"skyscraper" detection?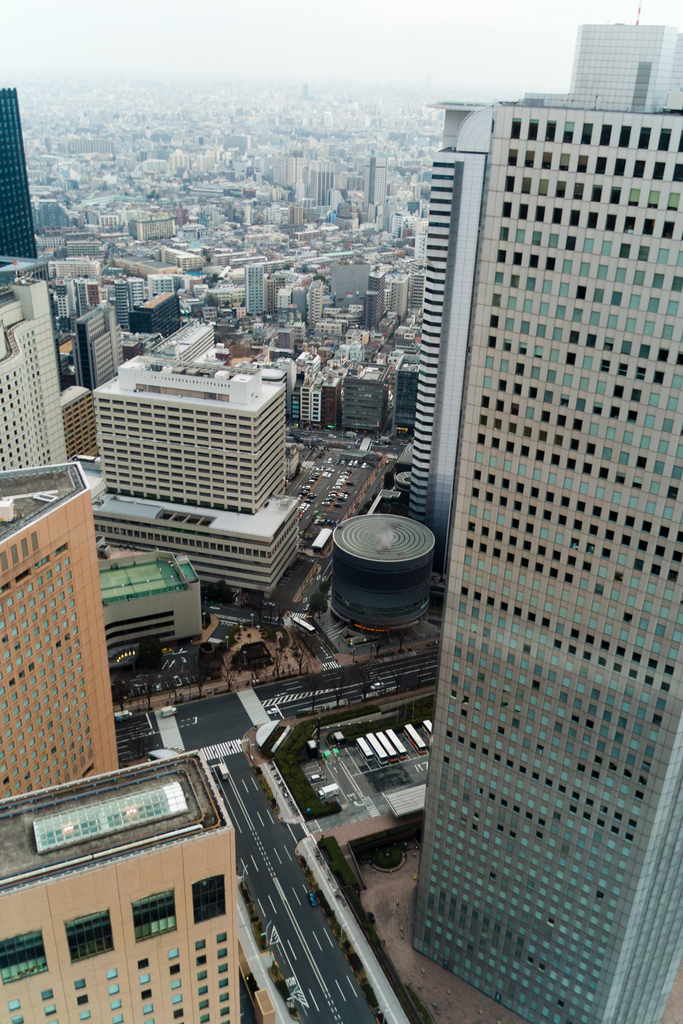
bbox(404, 97, 497, 594)
